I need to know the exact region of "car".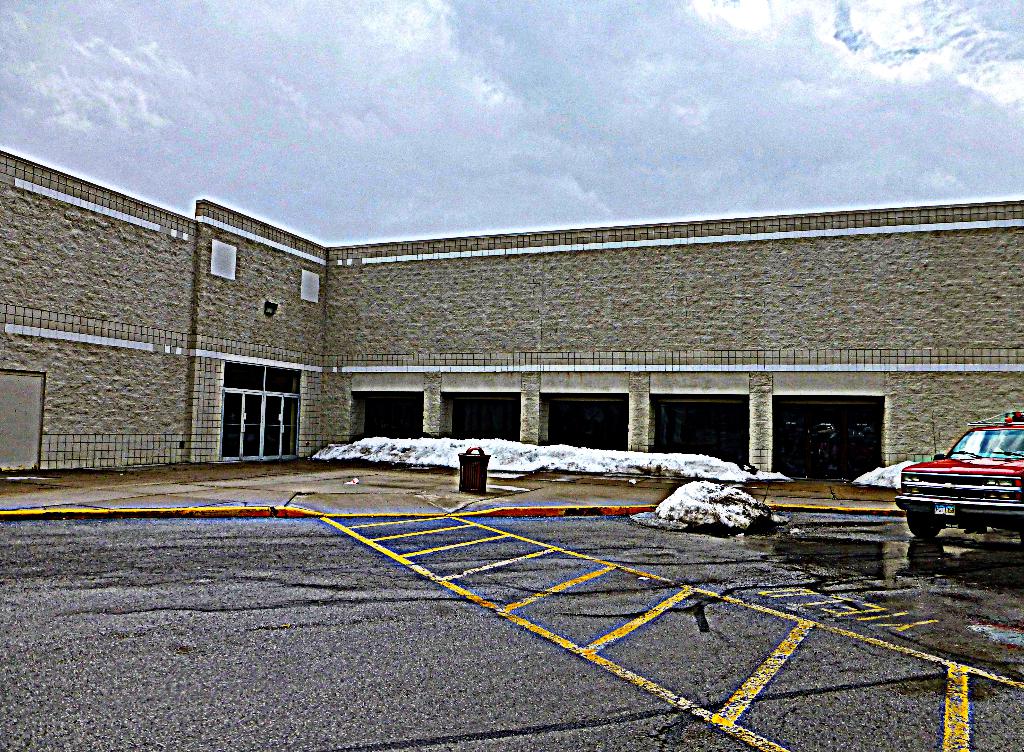
Region: select_region(900, 404, 1023, 534).
